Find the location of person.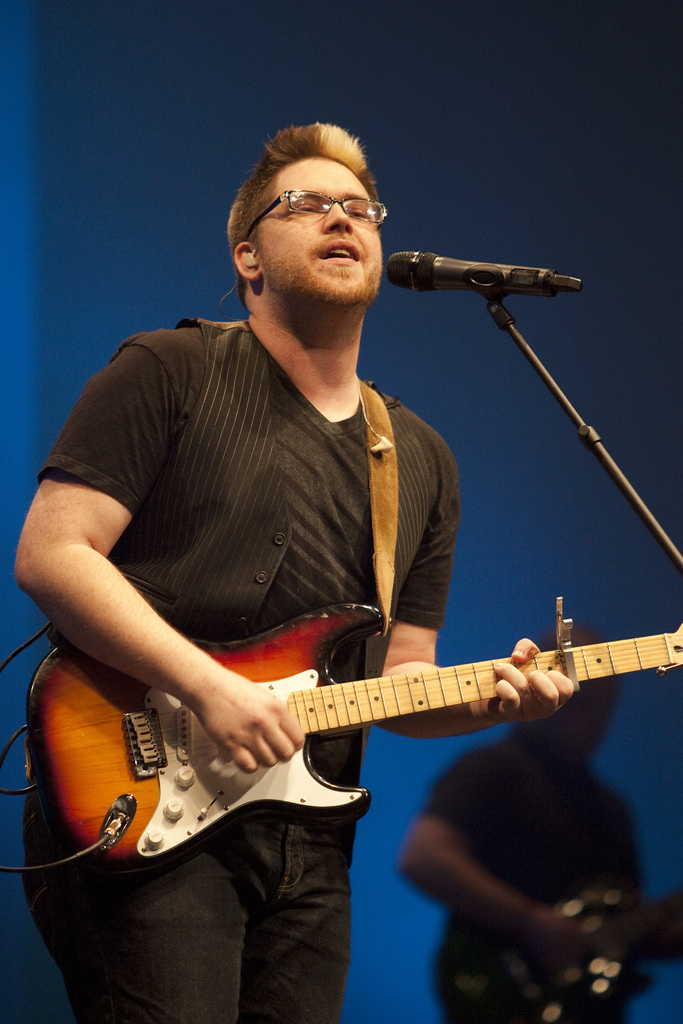
Location: (12, 120, 573, 1023).
